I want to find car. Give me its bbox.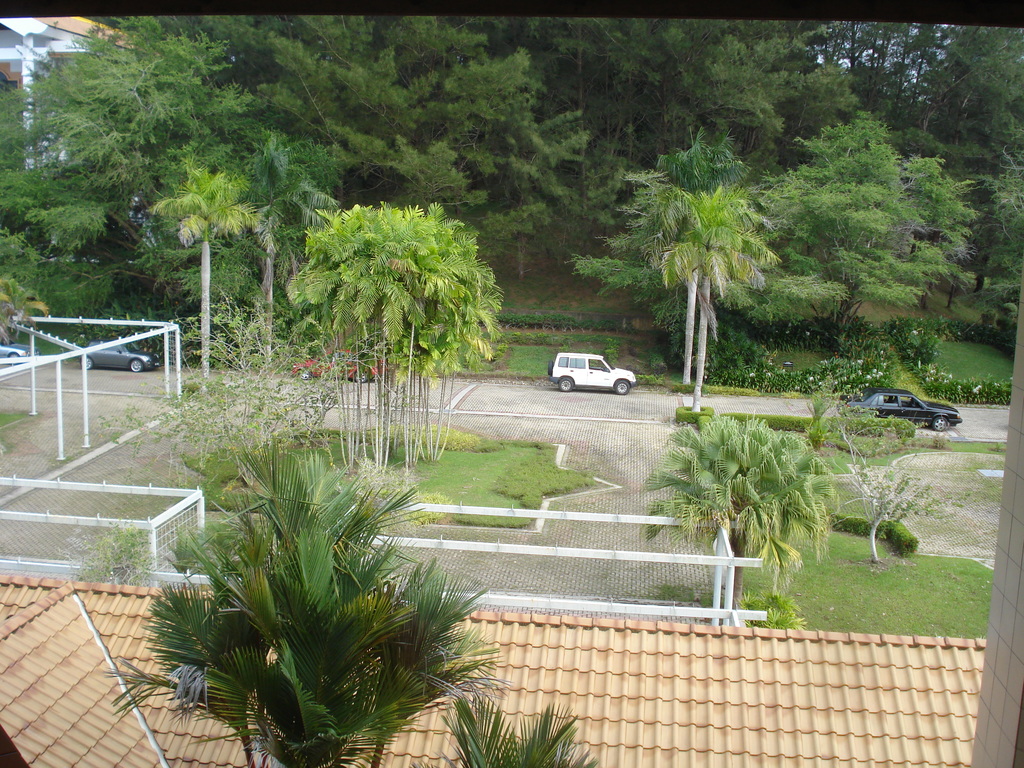
{"left": 845, "top": 386, "right": 964, "bottom": 434}.
